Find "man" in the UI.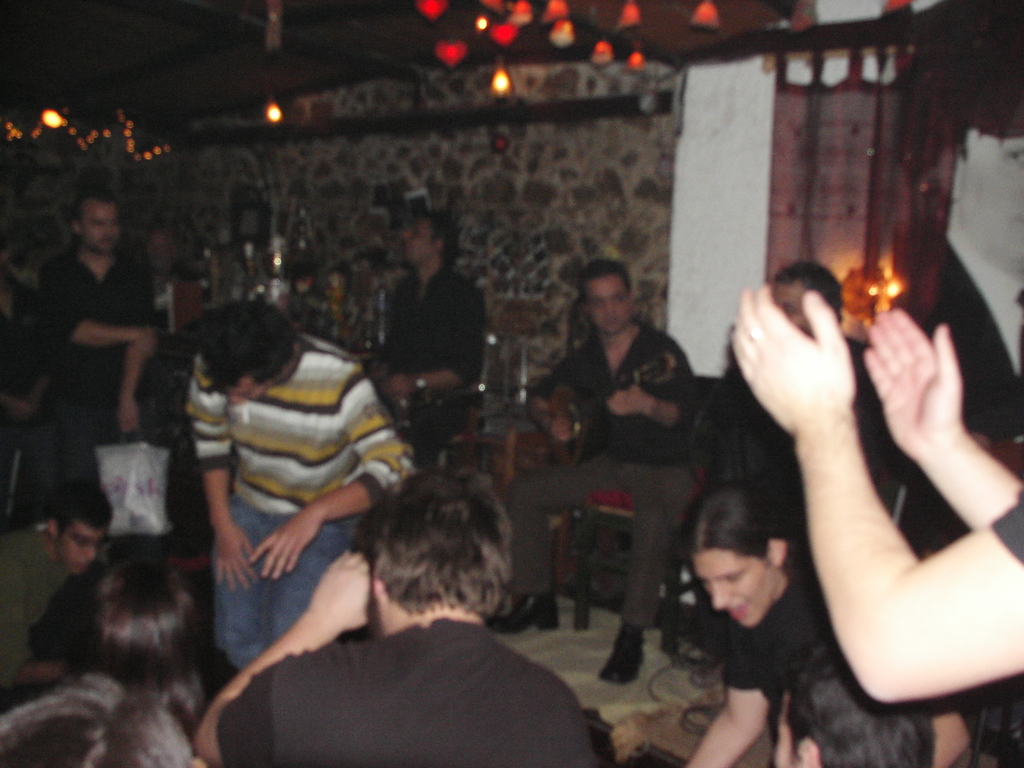
UI element at pyautogui.locateOnScreen(0, 485, 120, 696).
